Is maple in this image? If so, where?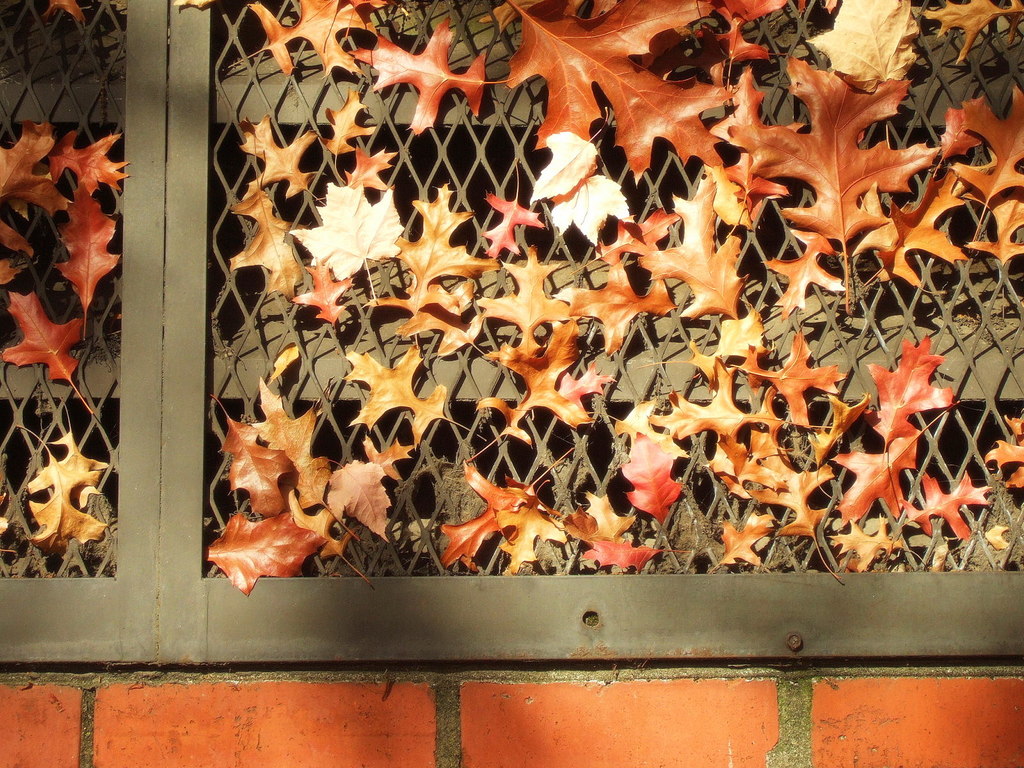
Yes, at 478 56 1018 568.
